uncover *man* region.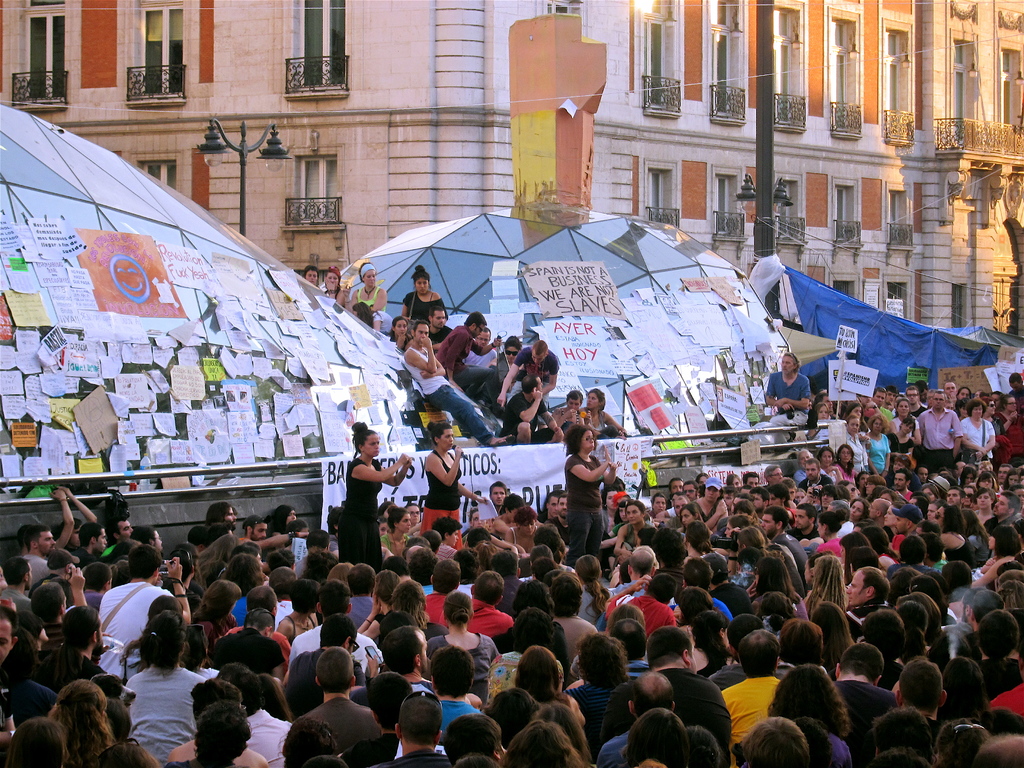
Uncovered: <region>408, 547, 440, 596</region>.
